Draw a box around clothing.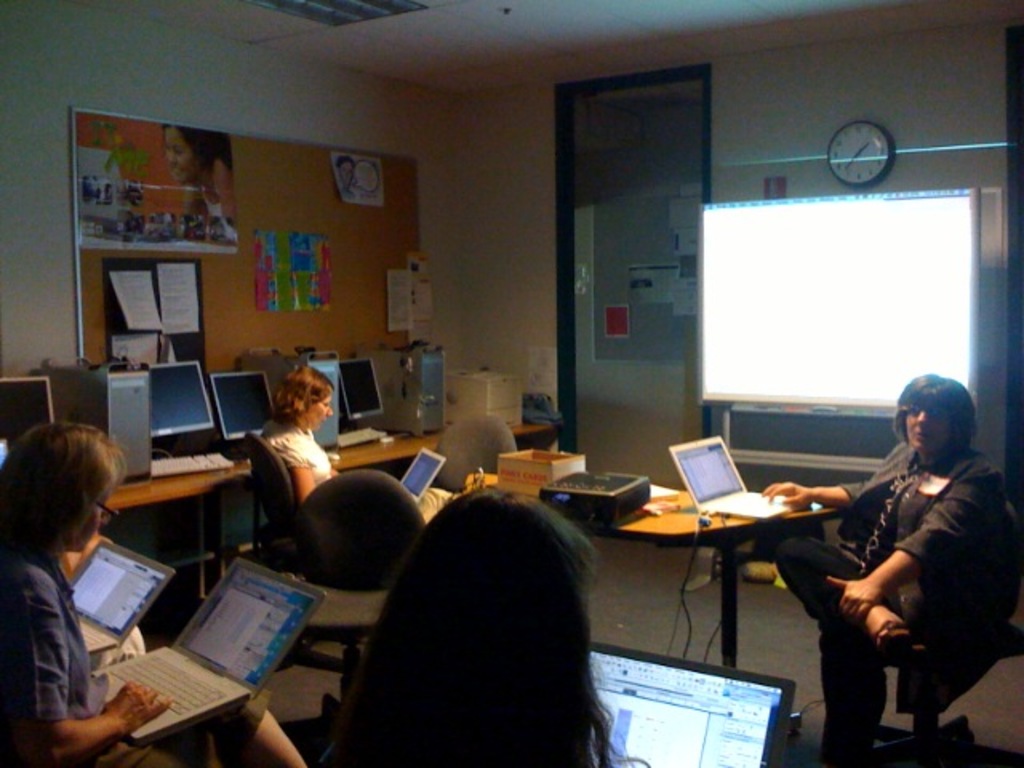
[x1=258, y1=408, x2=326, y2=499].
